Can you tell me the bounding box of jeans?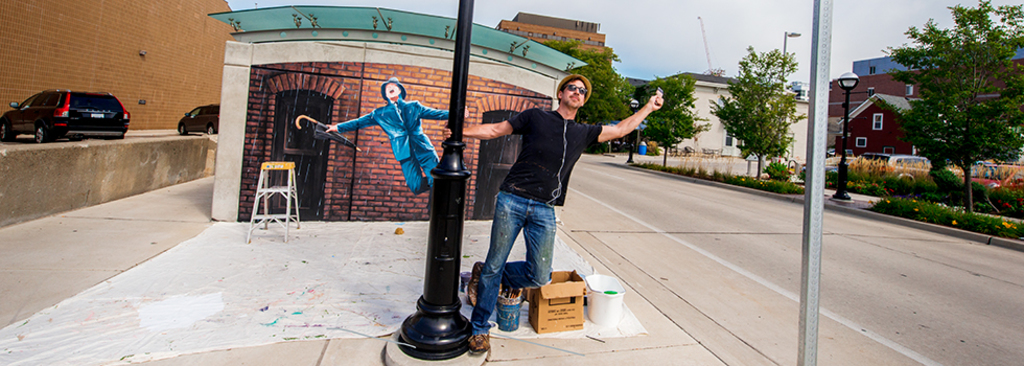
<box>478,169,563,315</box>.
